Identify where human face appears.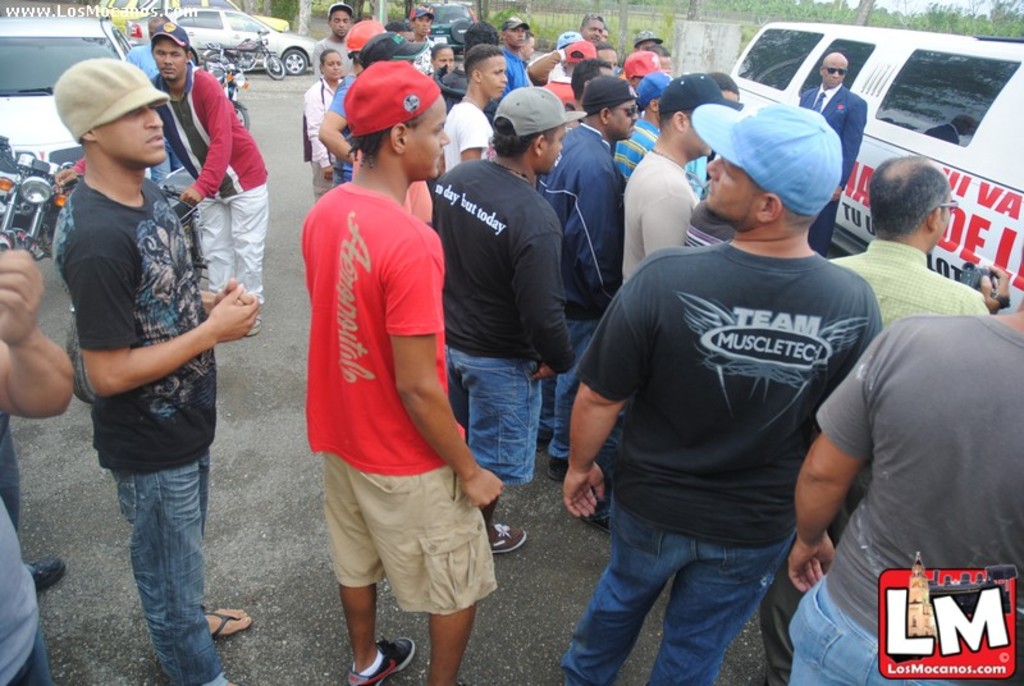
Appears at <bbox>612, 101, 639, 136</bbox>.
